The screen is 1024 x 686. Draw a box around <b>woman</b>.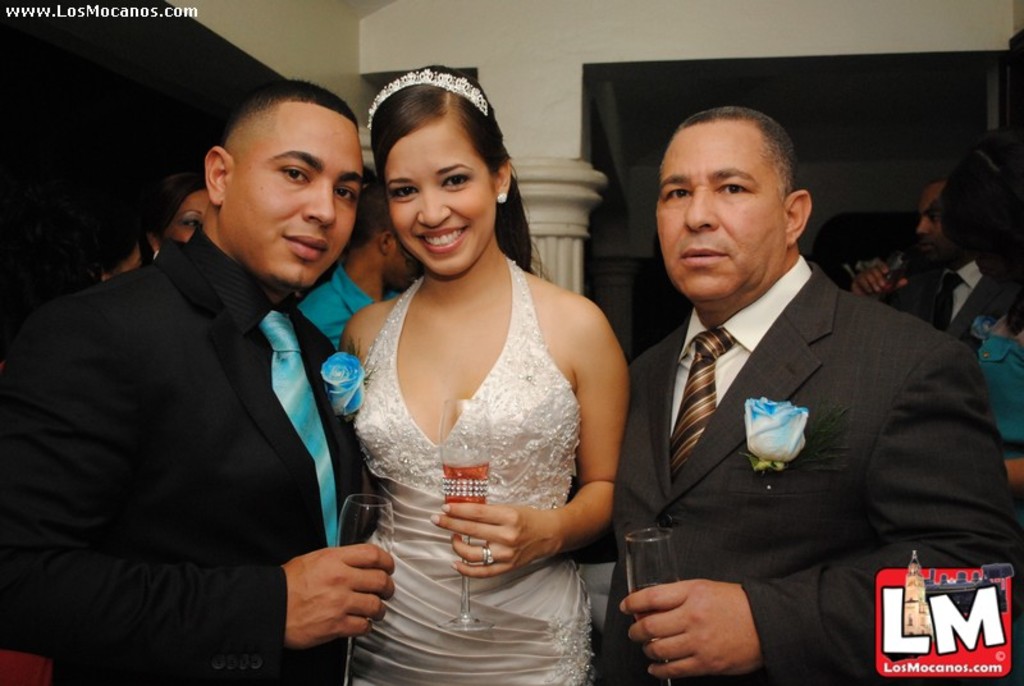
[x1=136, y1=173, x2=221, y2=283].
